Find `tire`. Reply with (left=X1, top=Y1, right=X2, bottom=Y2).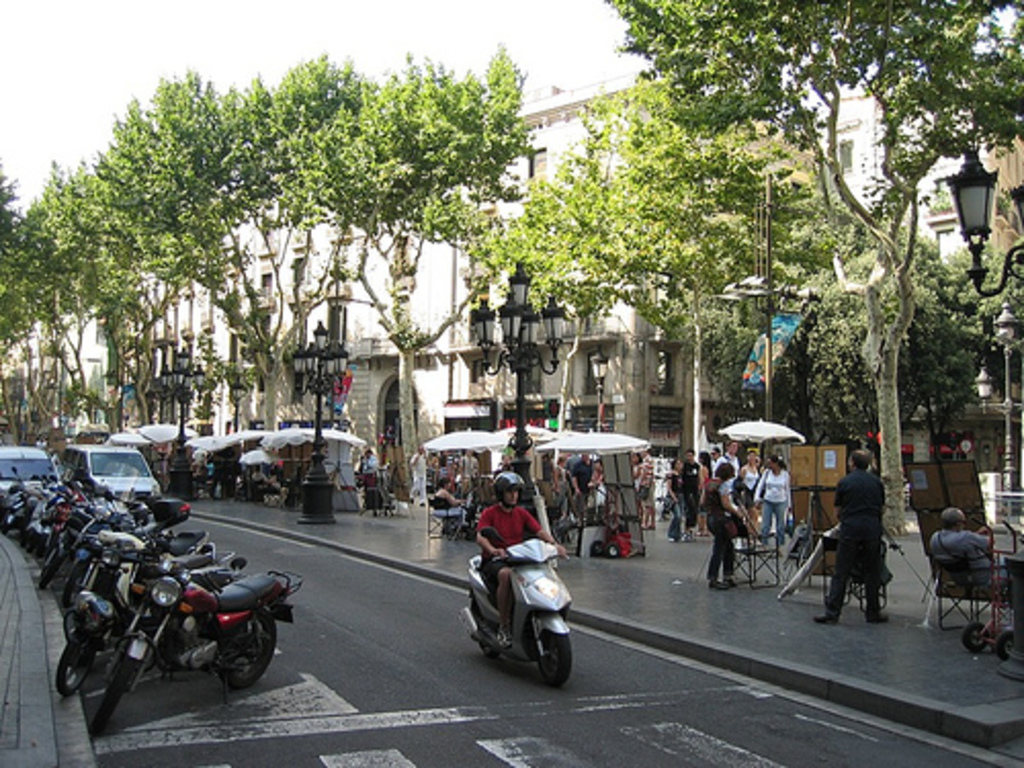
(left=41, top=549, right=63, bottom=586).
